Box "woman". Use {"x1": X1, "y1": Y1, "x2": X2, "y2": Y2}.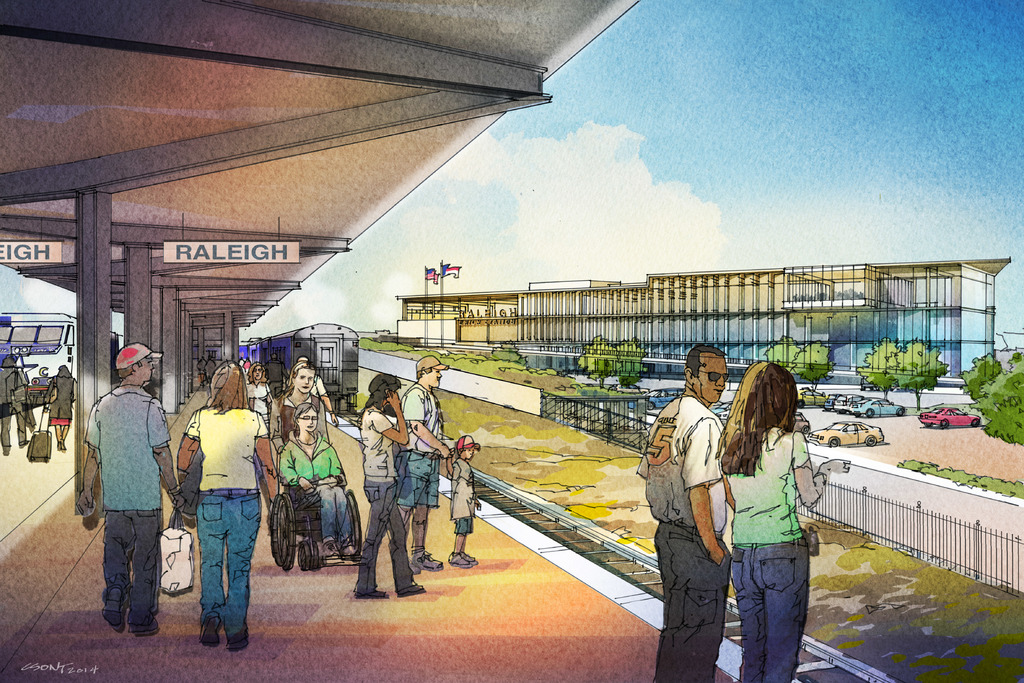
{"x1": 284, "y1": 403, "x2": 356, "y2": 551}.
